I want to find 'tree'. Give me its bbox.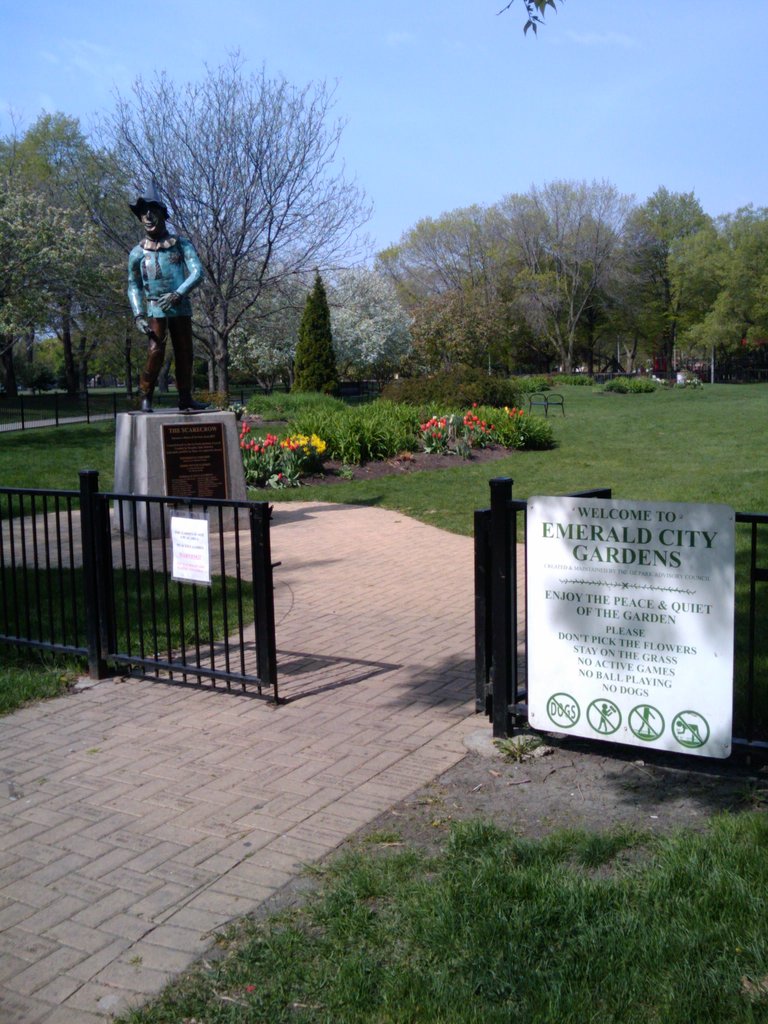
[400, 213, 465, 297].
